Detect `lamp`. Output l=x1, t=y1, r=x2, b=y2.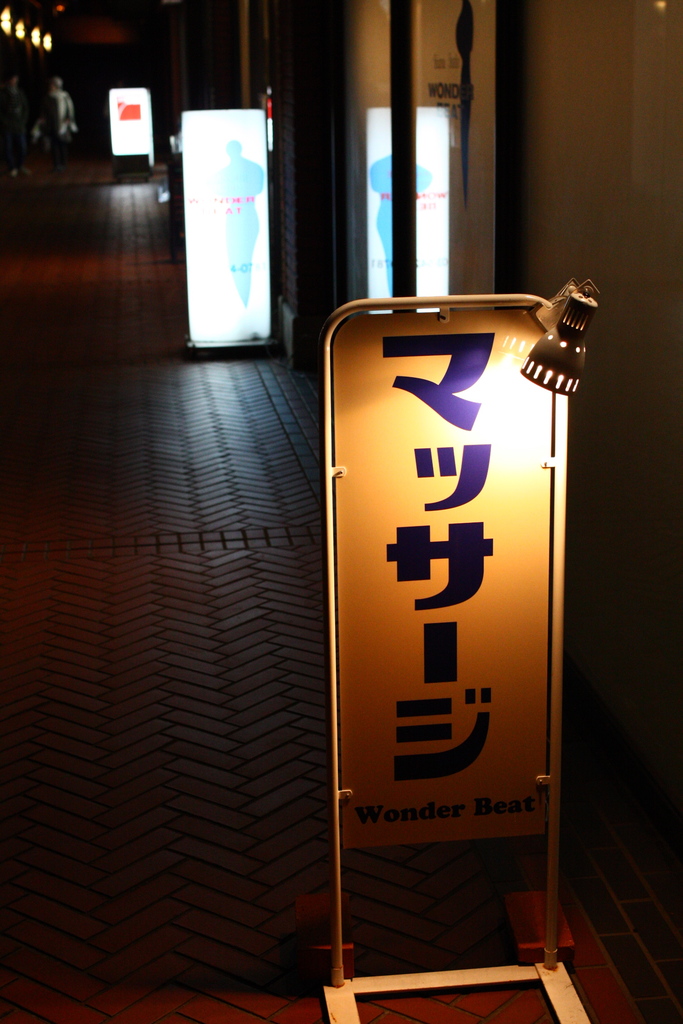
l=13, t=15, r=28, b=49.
